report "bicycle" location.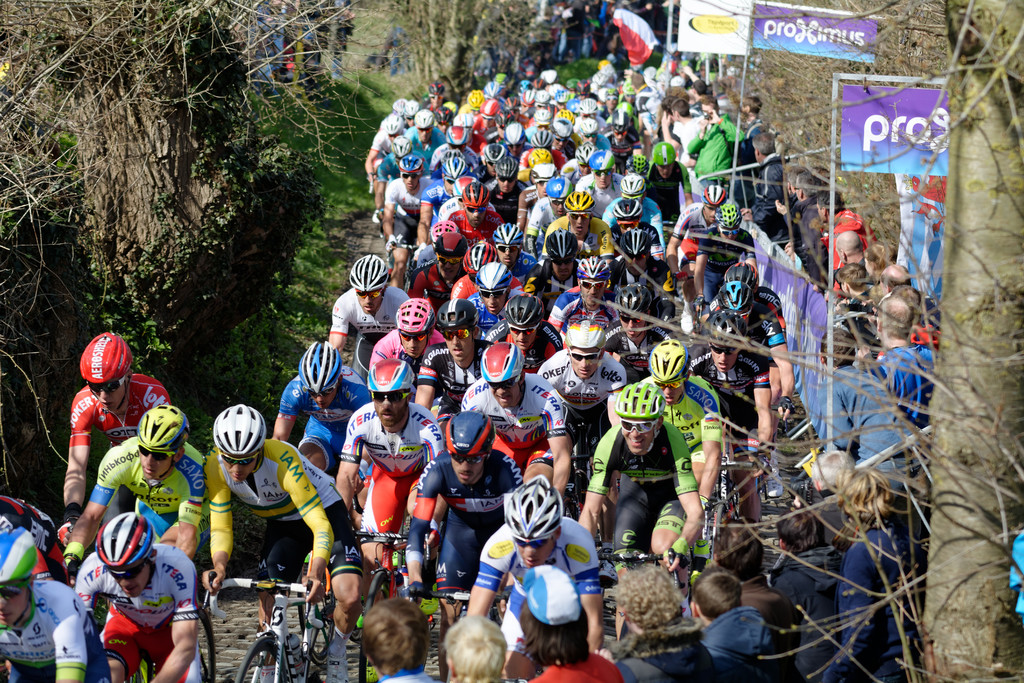
Report: 780 394 819 508.
